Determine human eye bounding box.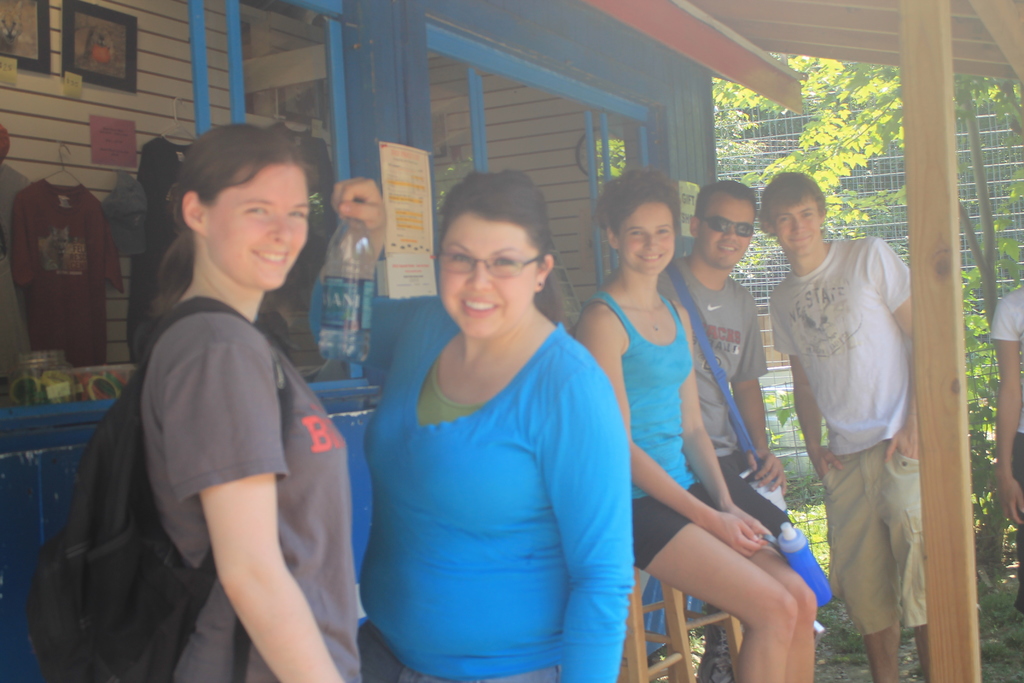
Determined: BBox(653, 227, 673, 238).
